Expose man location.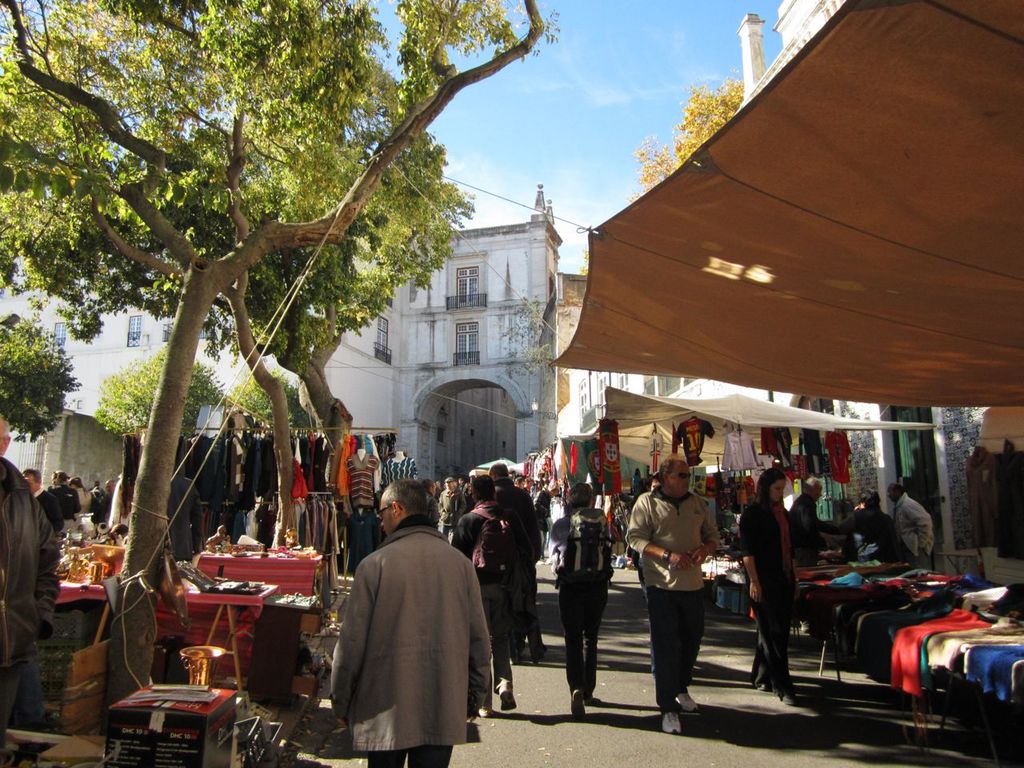
Exposed at rect(321, 494, 507, 767).
